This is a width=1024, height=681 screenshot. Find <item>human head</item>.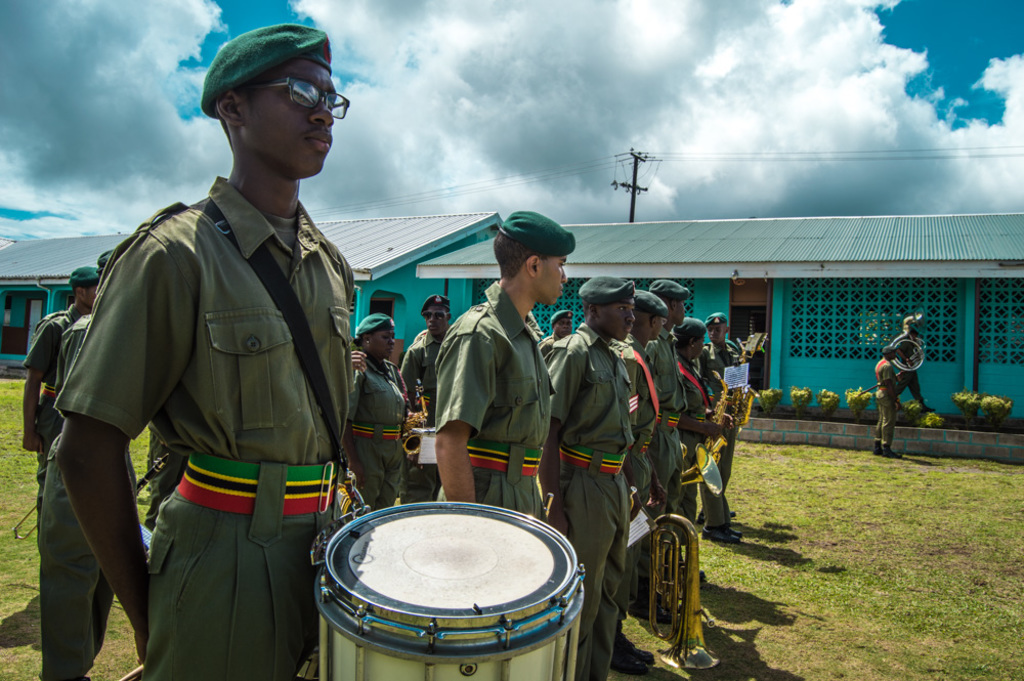
Bounding box: x1=705 y1=311 x2=729 y2=343.
